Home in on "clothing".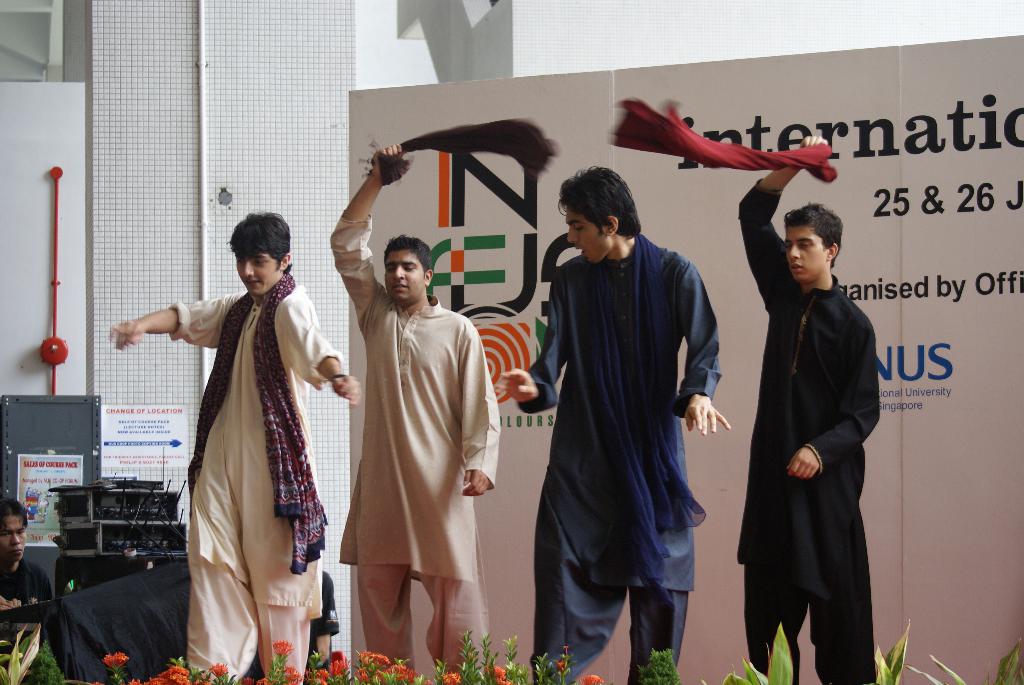
Homed in at x1=605, y1=104, x2=881, y2=684.
